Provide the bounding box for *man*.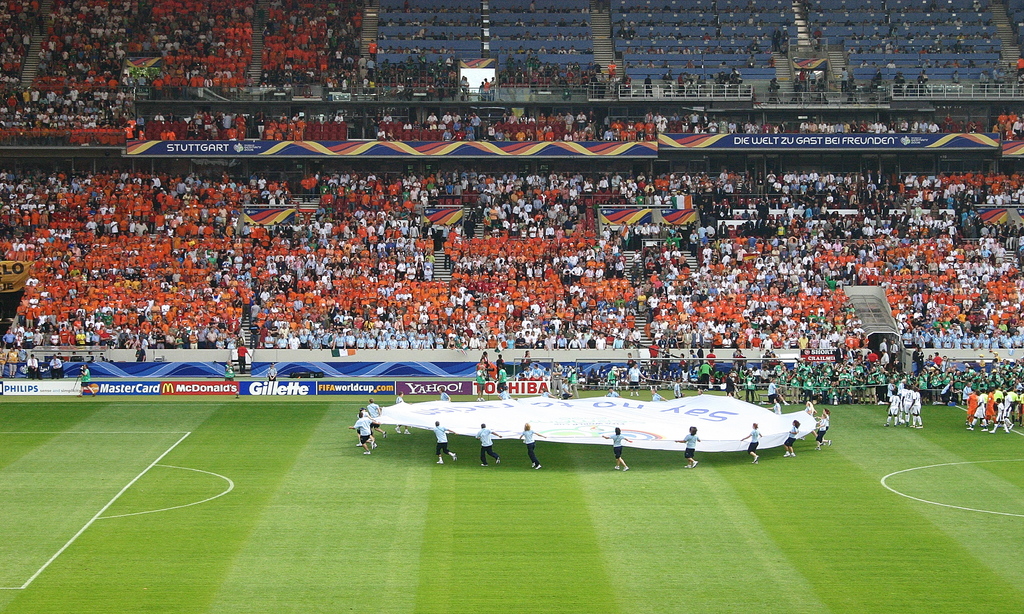
left=476, top=424, right=496, bottom=470.
